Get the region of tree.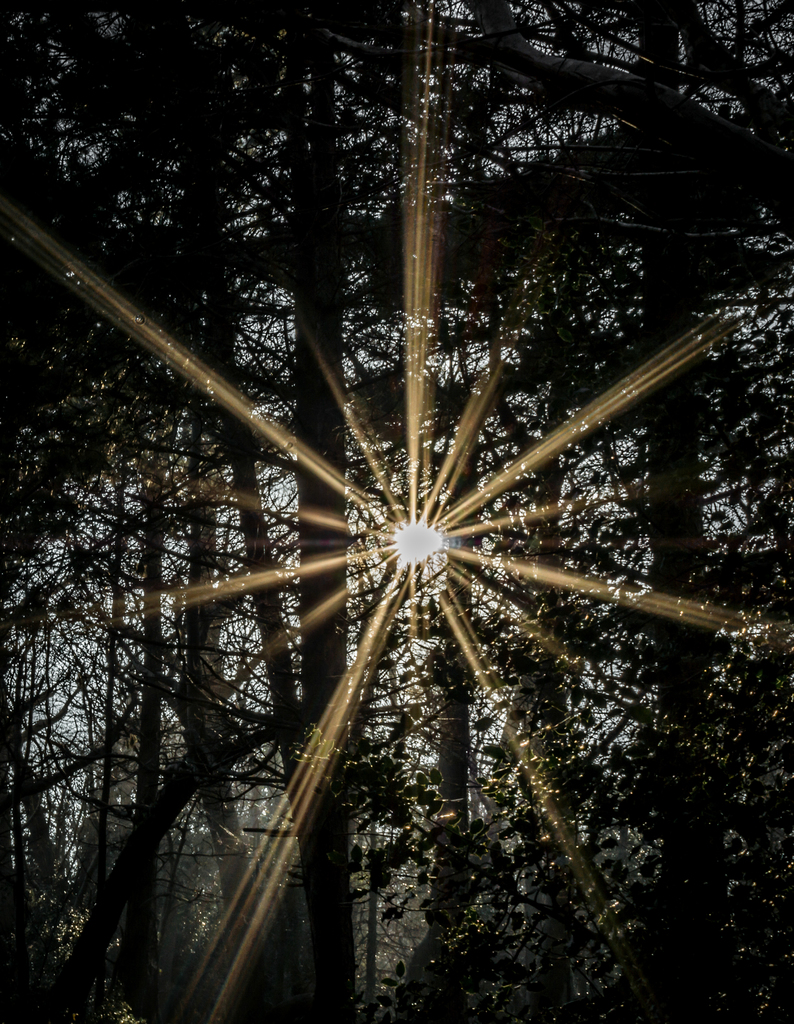
x1=0 y1=19 x2=770 y2=1023.
